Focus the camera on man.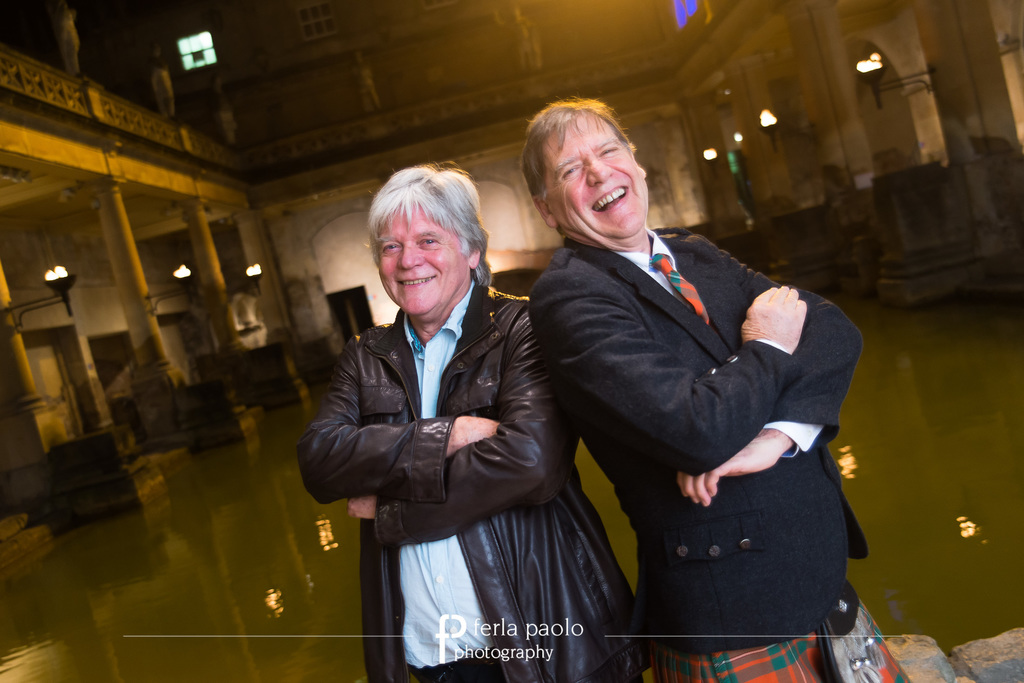
Focus region: 297, 160, 637, 682.
